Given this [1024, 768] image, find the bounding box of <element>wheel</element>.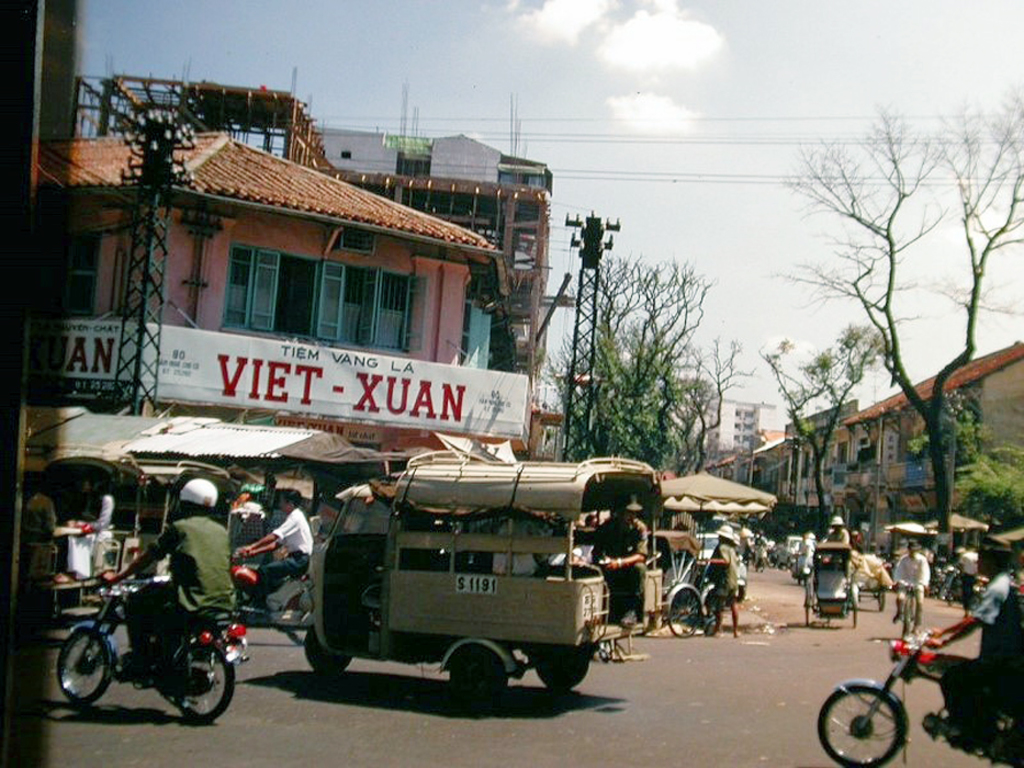
pyautogui.locateOnScreen(798, 585, 811, 622).
